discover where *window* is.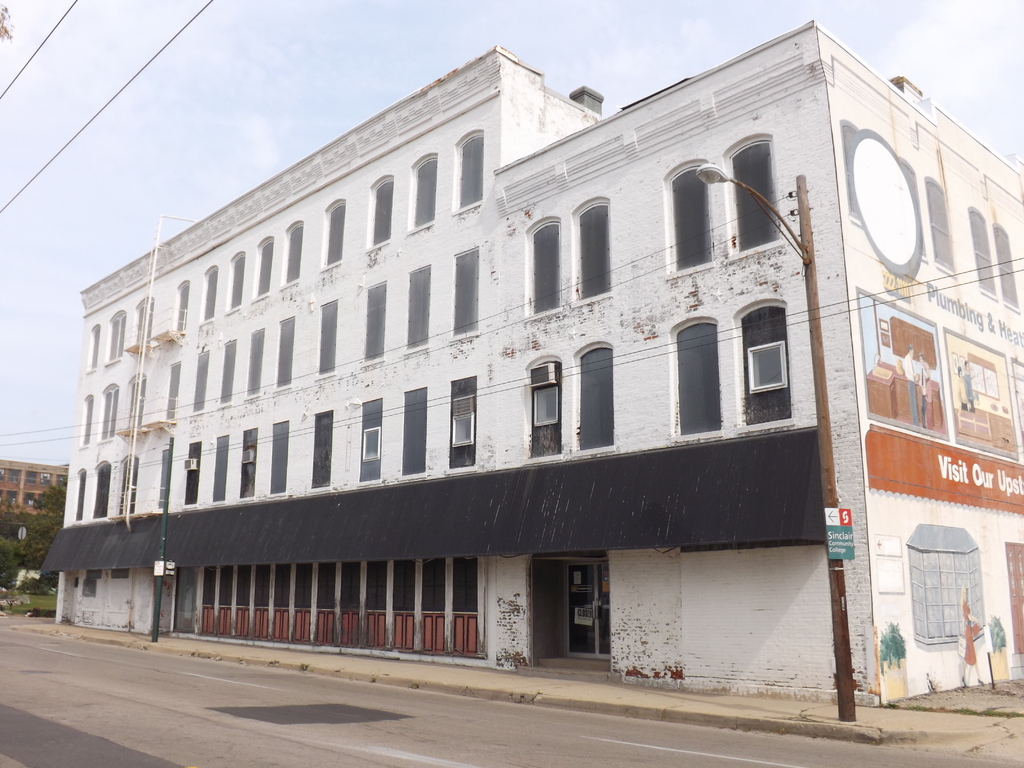
Discovered at 405 265 429 355.
